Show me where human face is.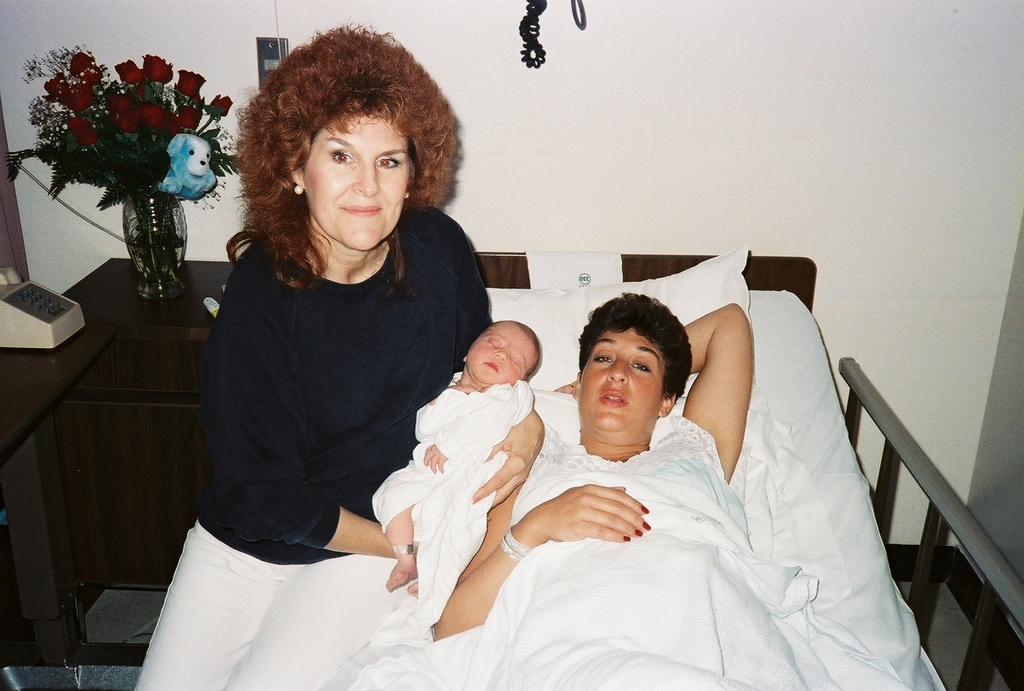
human face is at Rect(307, 120, 404, 251).
